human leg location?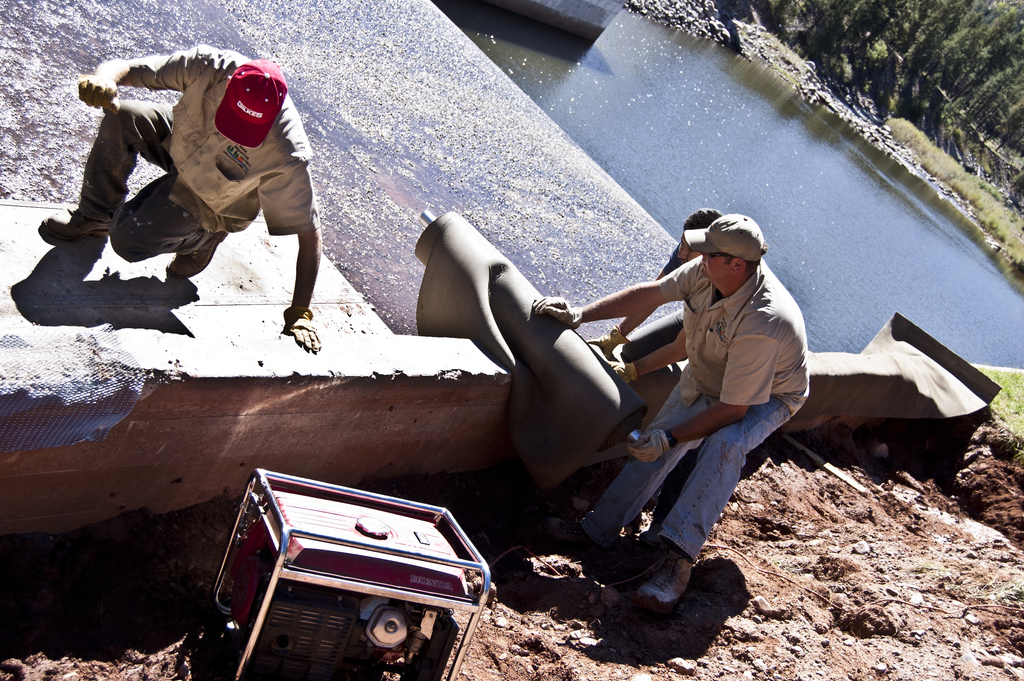
(115, 173, 235, 275)
